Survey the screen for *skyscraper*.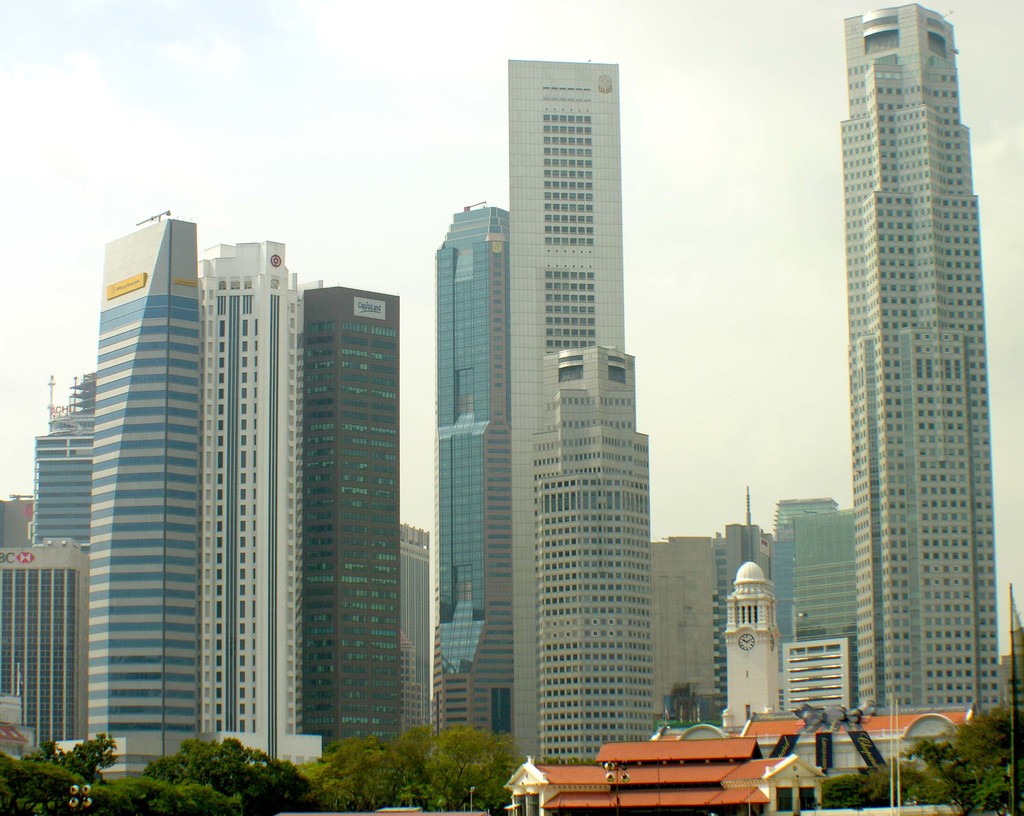
Survey found: 51,207,203,774.
